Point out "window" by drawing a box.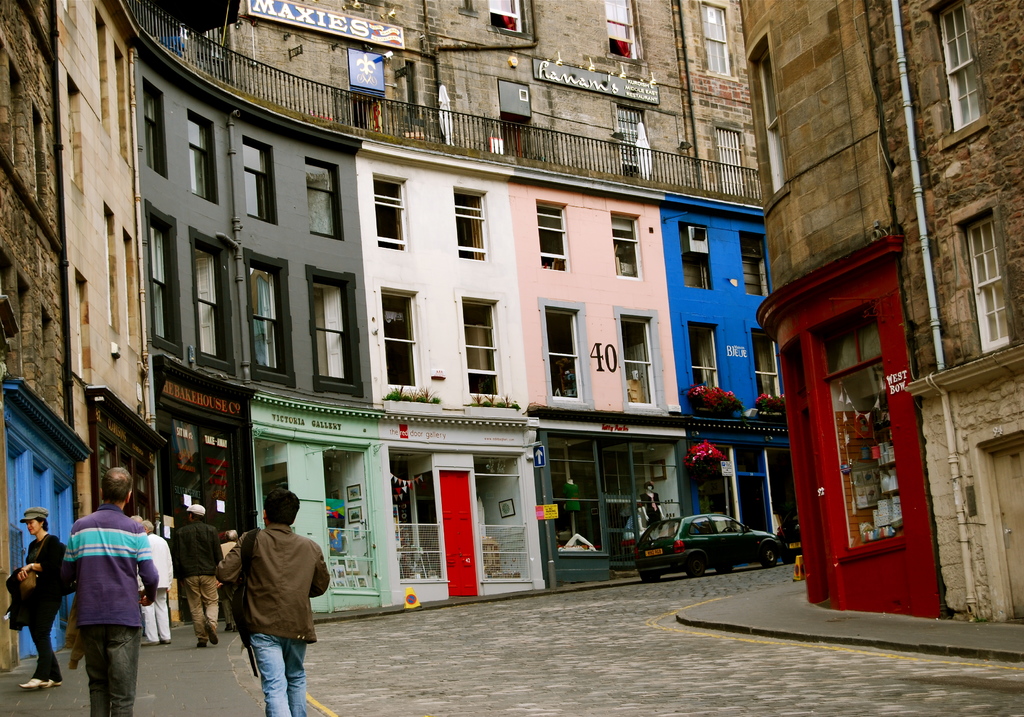
BBox(738, 230, 764, 295).
